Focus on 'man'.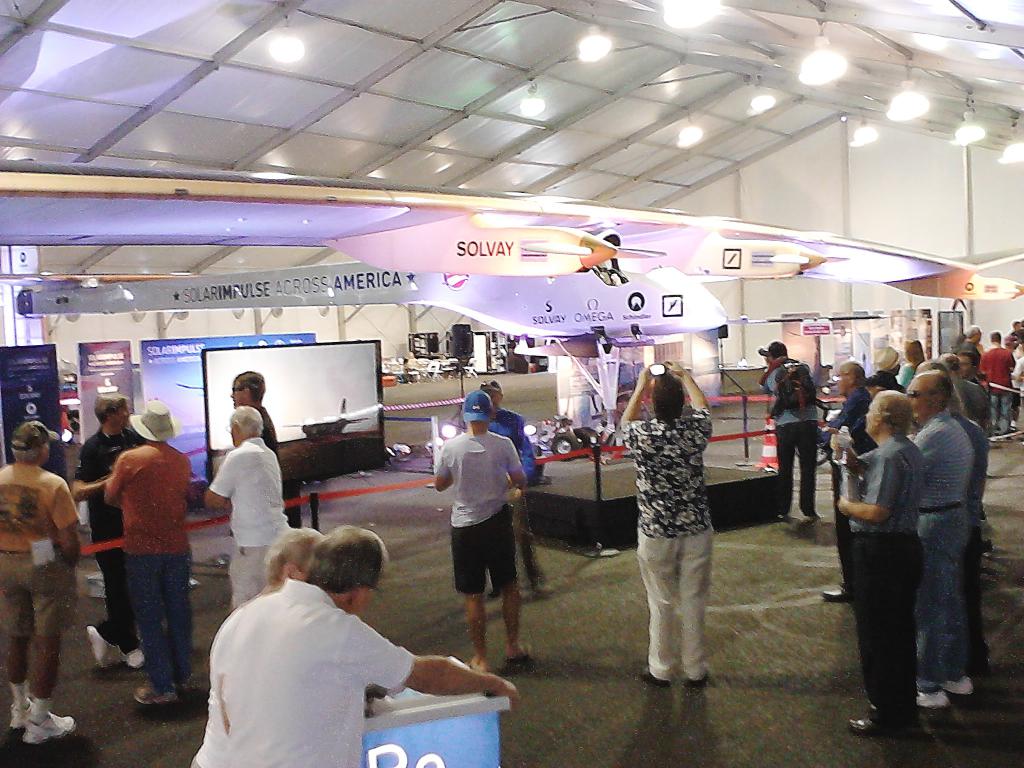
Focused at box=[757, 343, 822, 519].
